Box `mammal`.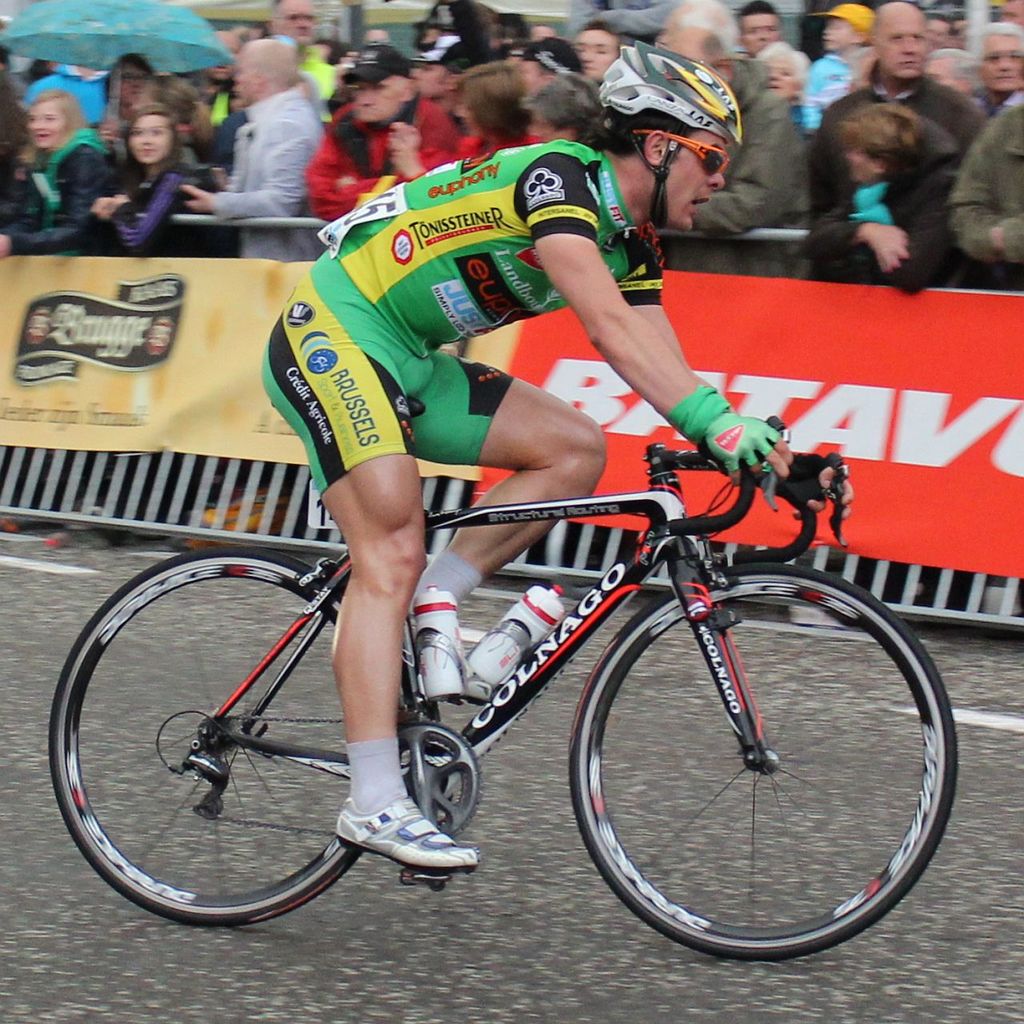
bbox(735, 0, 783, 62).
